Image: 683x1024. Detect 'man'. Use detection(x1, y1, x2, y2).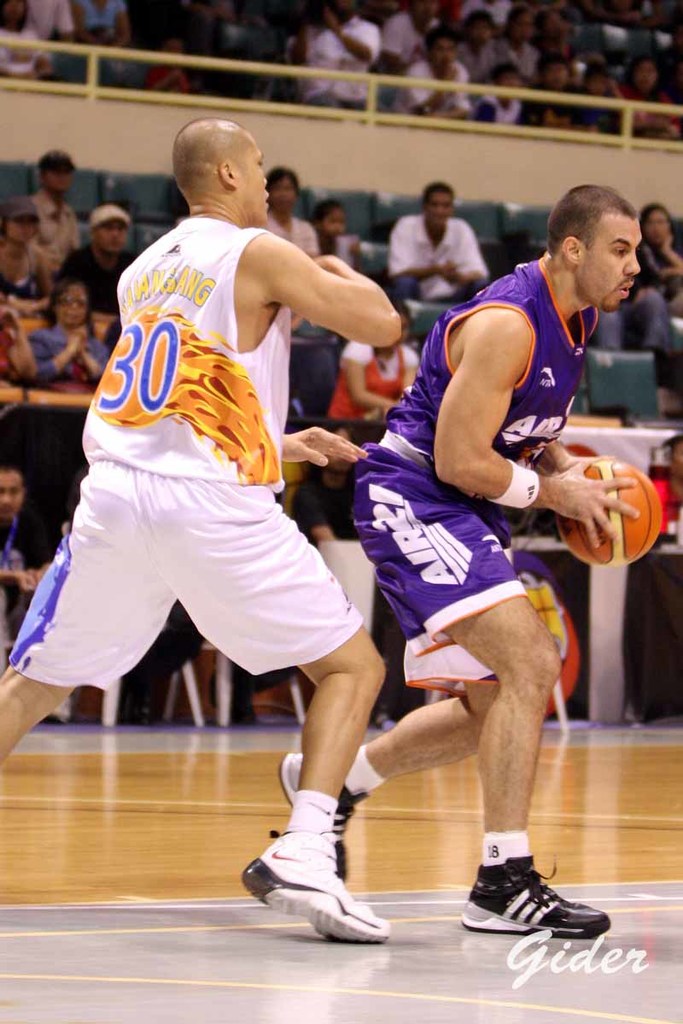
detection(526, 56, 598, 129).
